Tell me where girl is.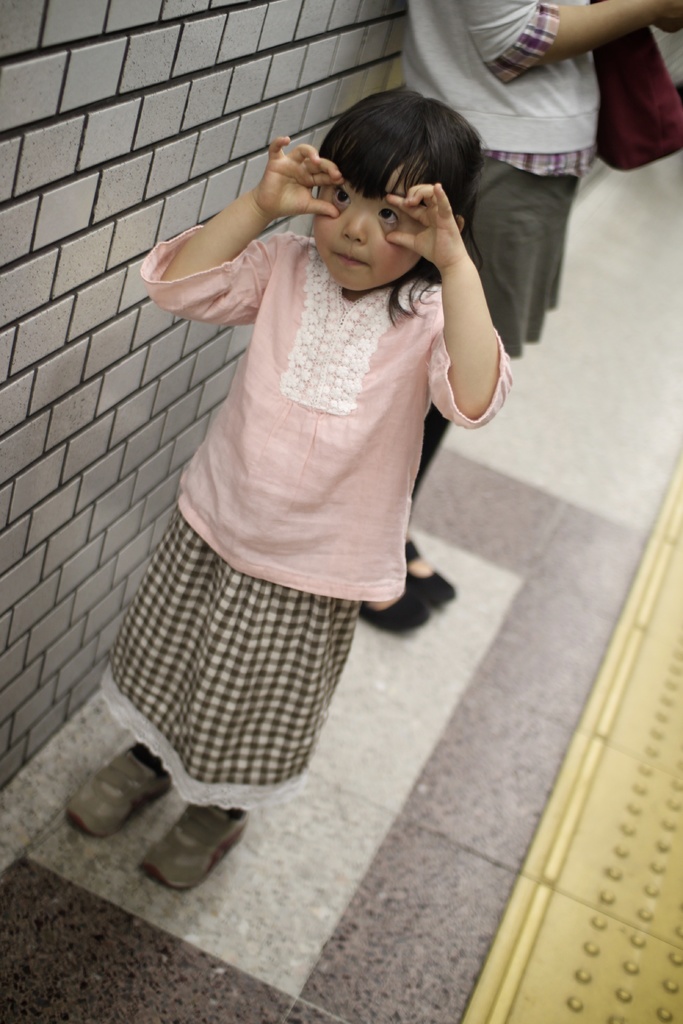
girl is at BBox(64, 88, 514, 893).
